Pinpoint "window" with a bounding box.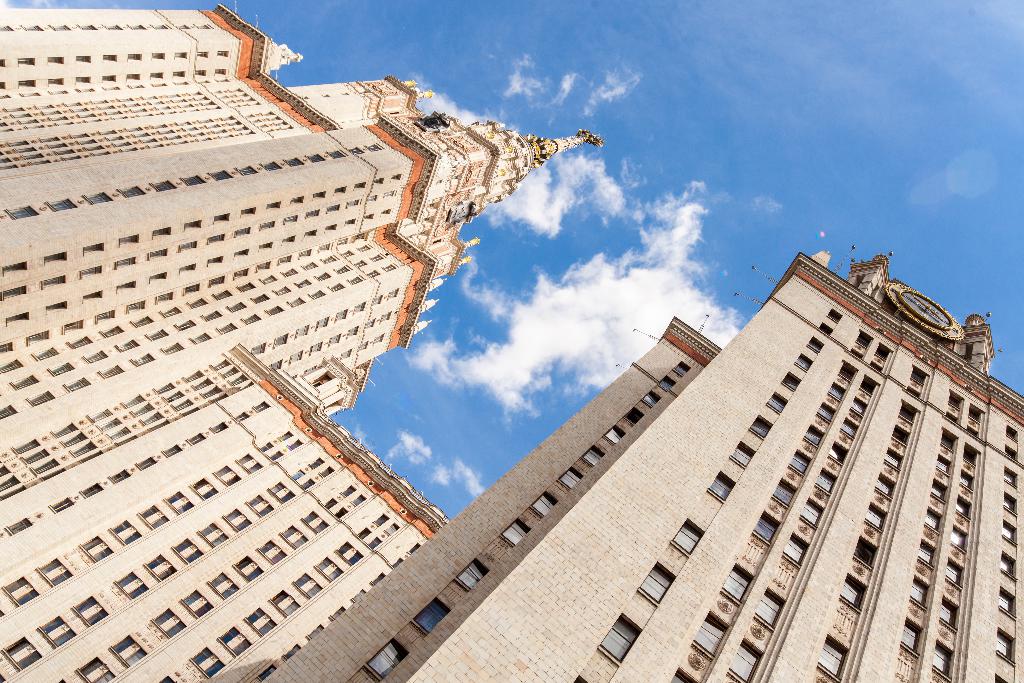
{"x1": 142, "y1": 555, "x2": 175, "y2": 580}.
